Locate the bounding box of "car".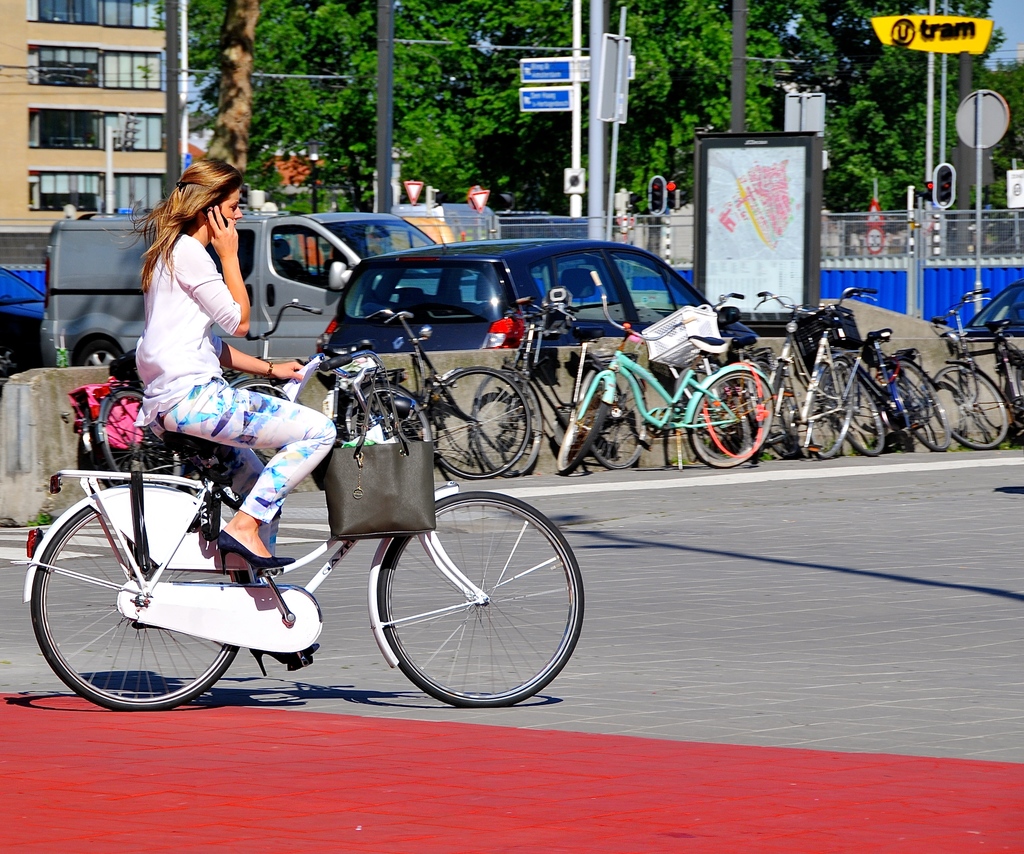
Bounding box: (318,239,755,350).
